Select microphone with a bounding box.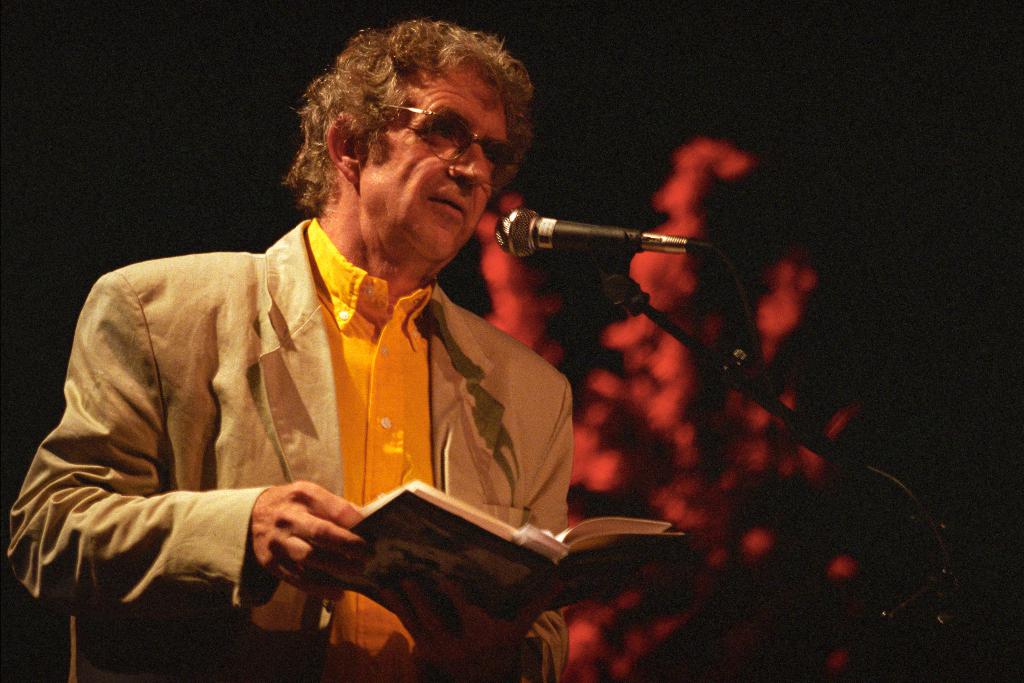
[x1=495, y1=204, x2=719, y2=256].
